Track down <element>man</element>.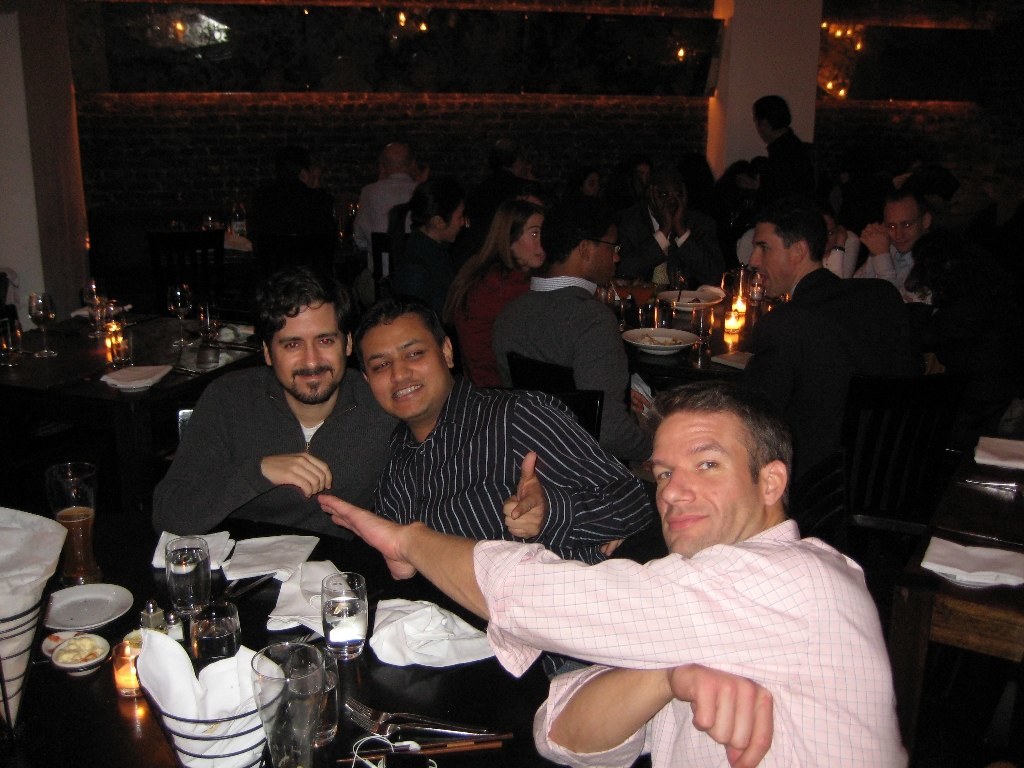
Tracked to Rect(311, 375, 911, 767).
